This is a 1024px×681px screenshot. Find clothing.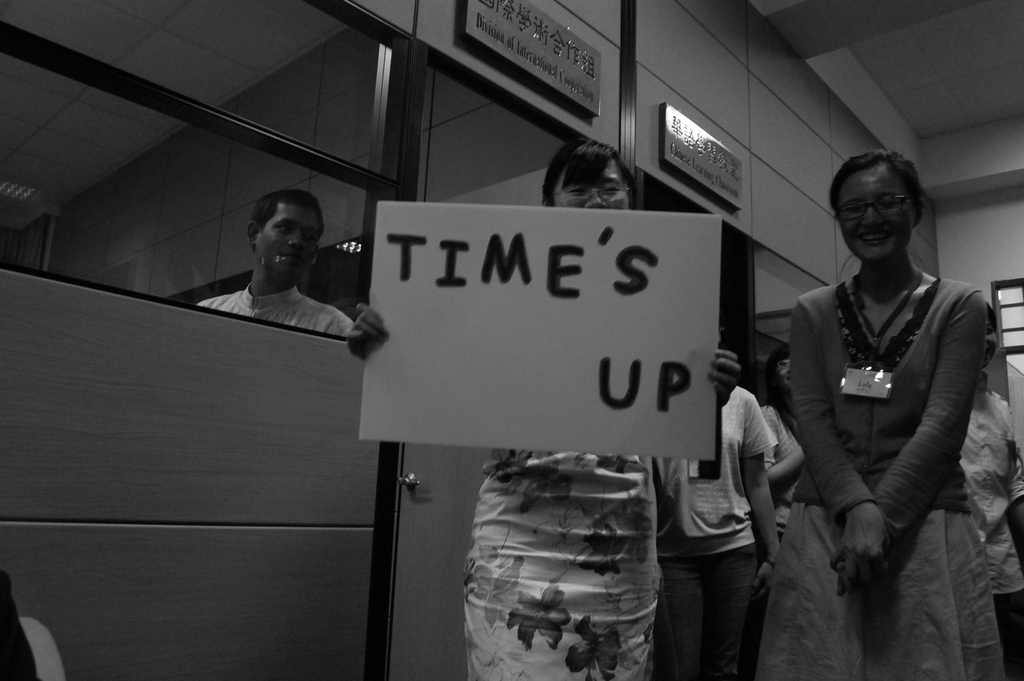
Bounding box: (463,450,660,680).
